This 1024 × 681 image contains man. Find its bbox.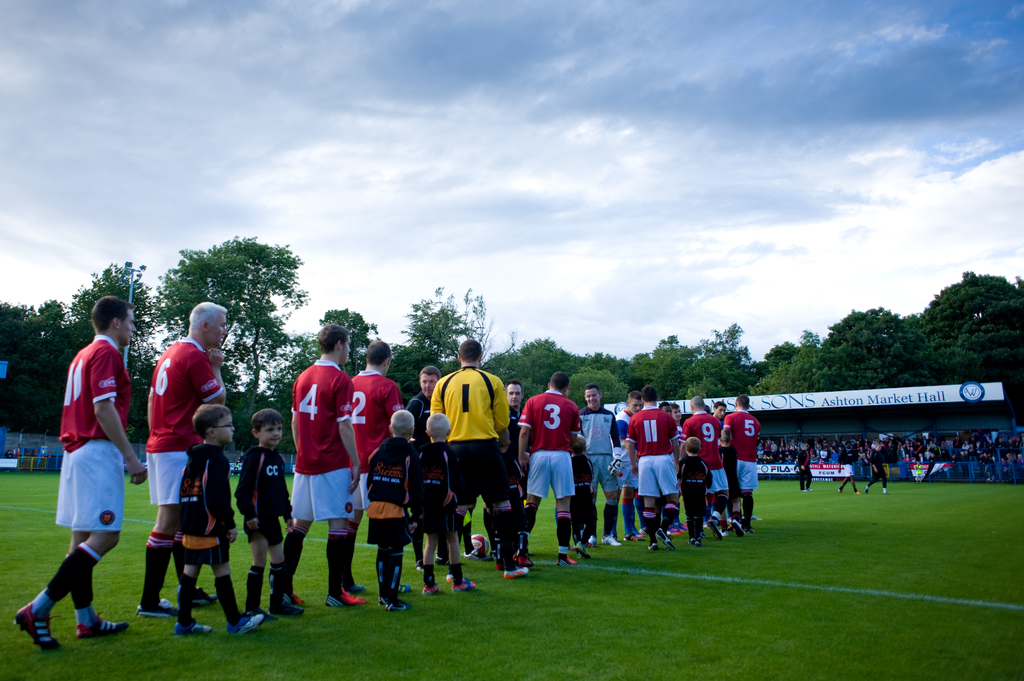
region(793, 443, 815, 492).
